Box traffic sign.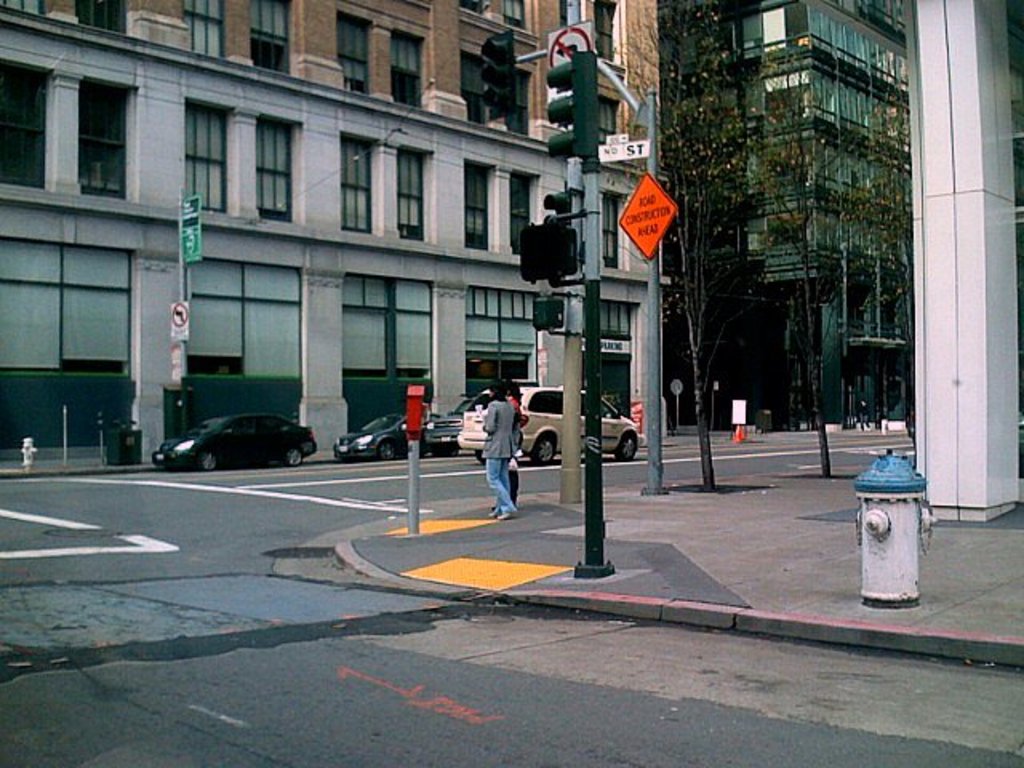
[544, 22, 594, 69].
